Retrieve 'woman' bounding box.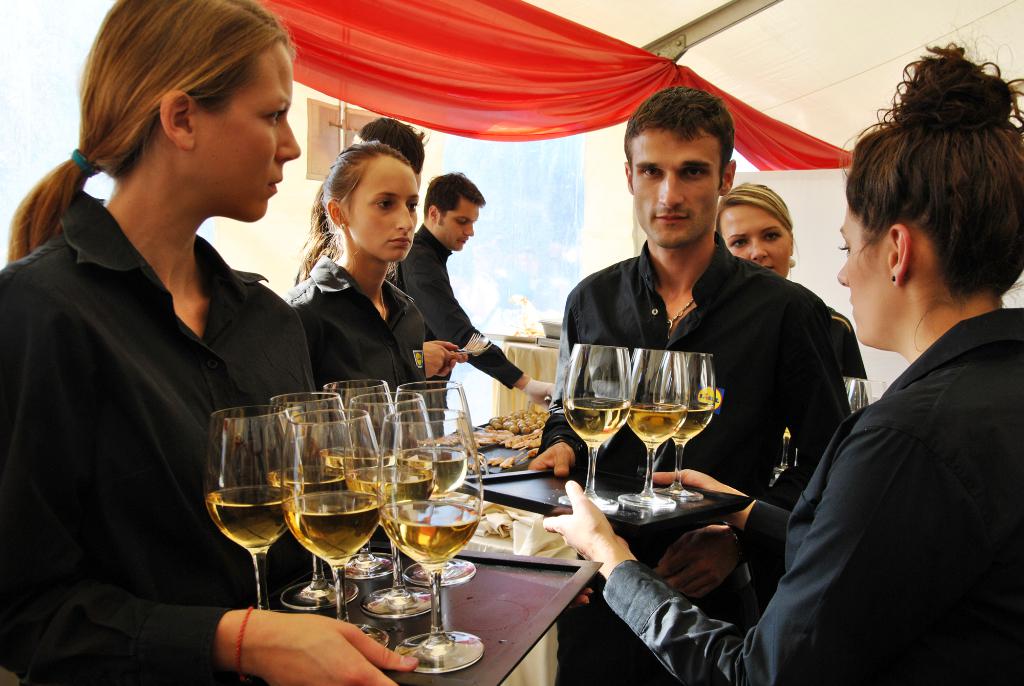
Bounding box: bbox=[540, 34, 1023, 685].
